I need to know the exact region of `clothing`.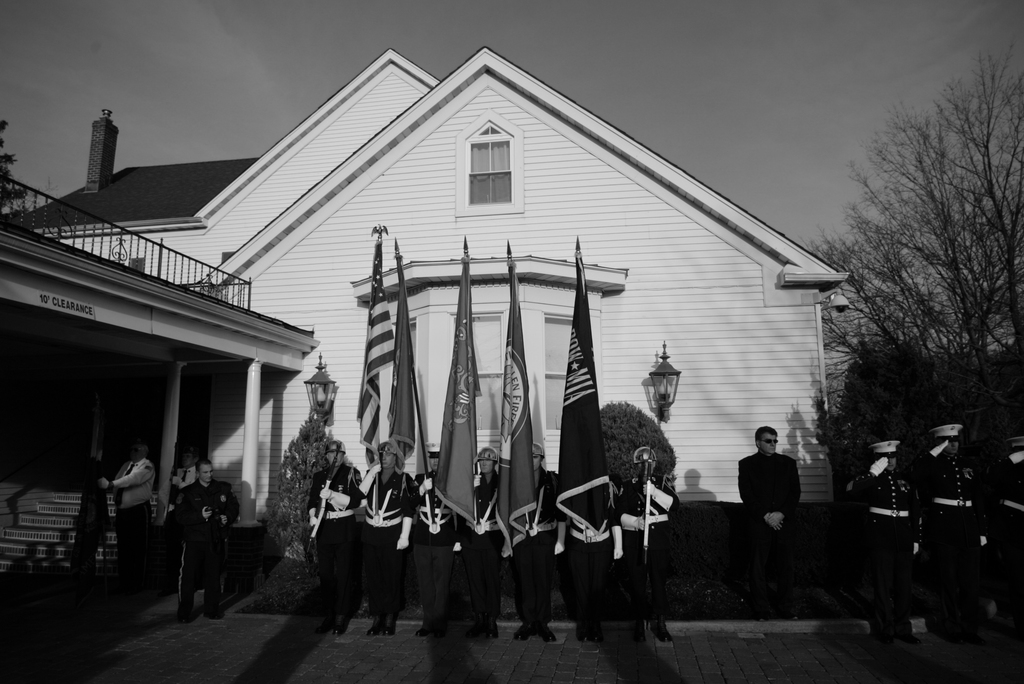
Region: Rect(916, 448, 981, 624).
